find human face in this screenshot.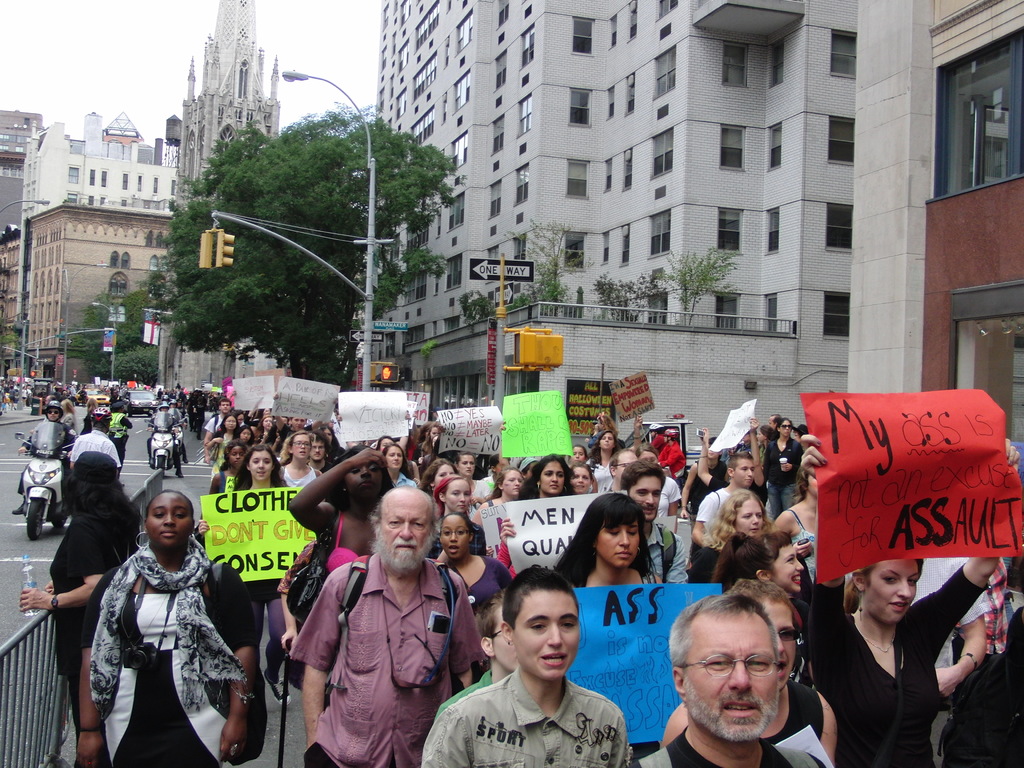
The bounding box for human face is bbox=(292, 437, 308, 457).
